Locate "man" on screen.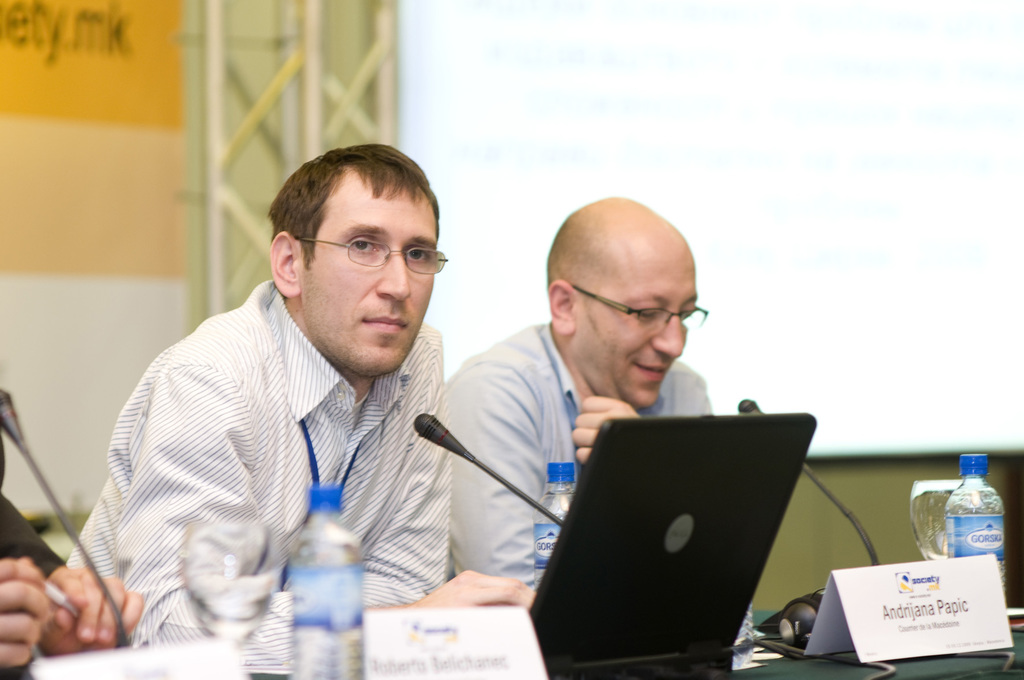
On screen at bbox=(81, 147, 535, 656).
